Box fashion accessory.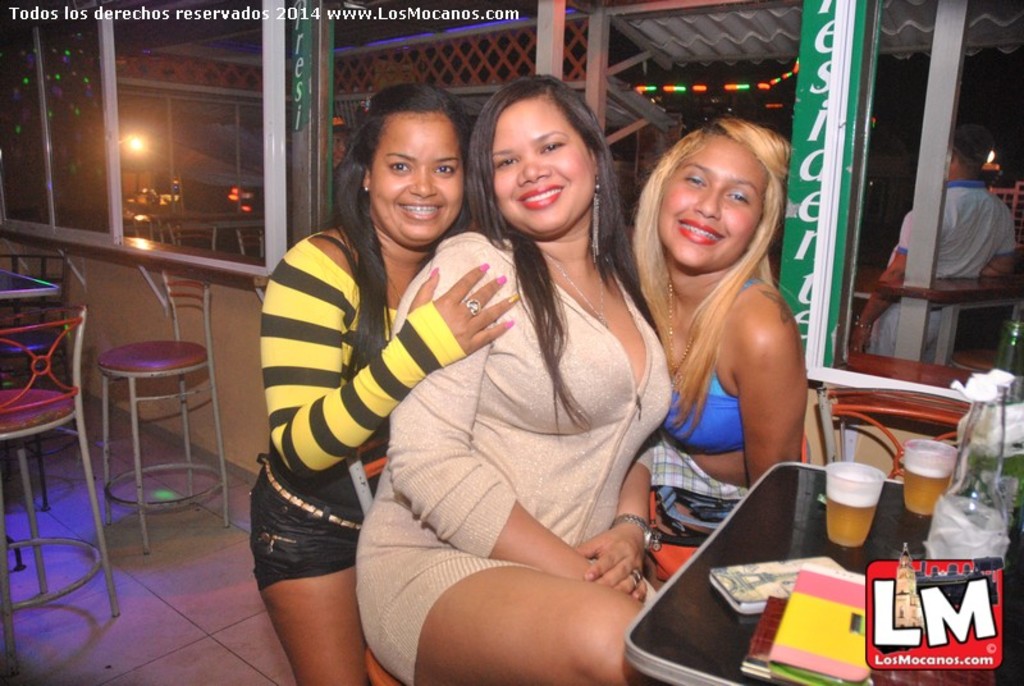
{"left": 612, "top": 511, "right": 664, "bottom": 555}.
